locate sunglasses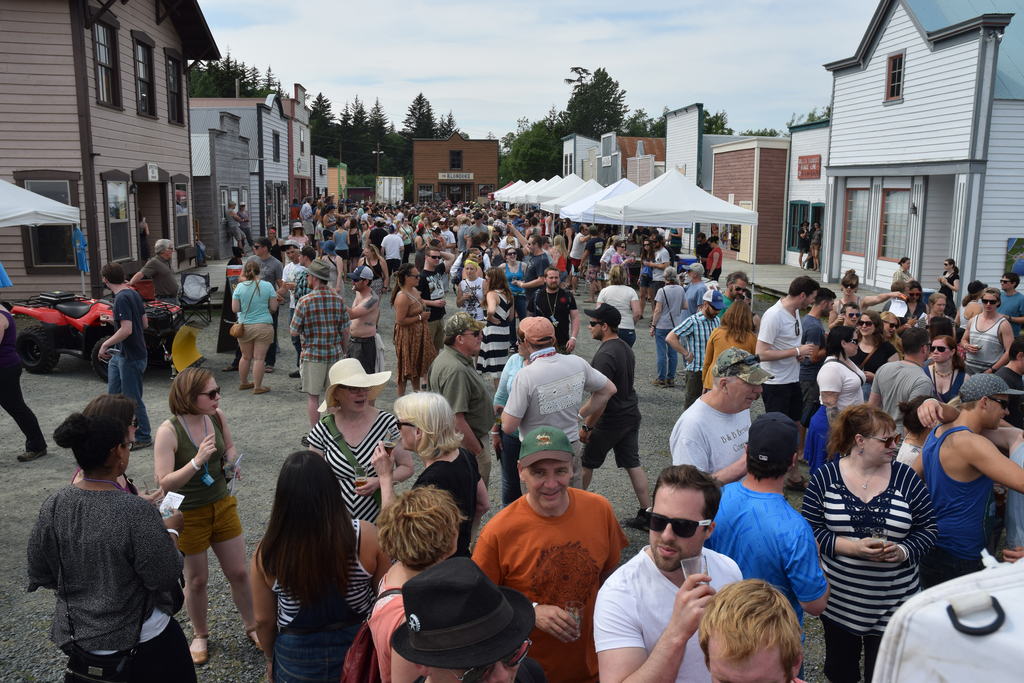
[x1=986, y1=397, x2=1006, y2=409]
